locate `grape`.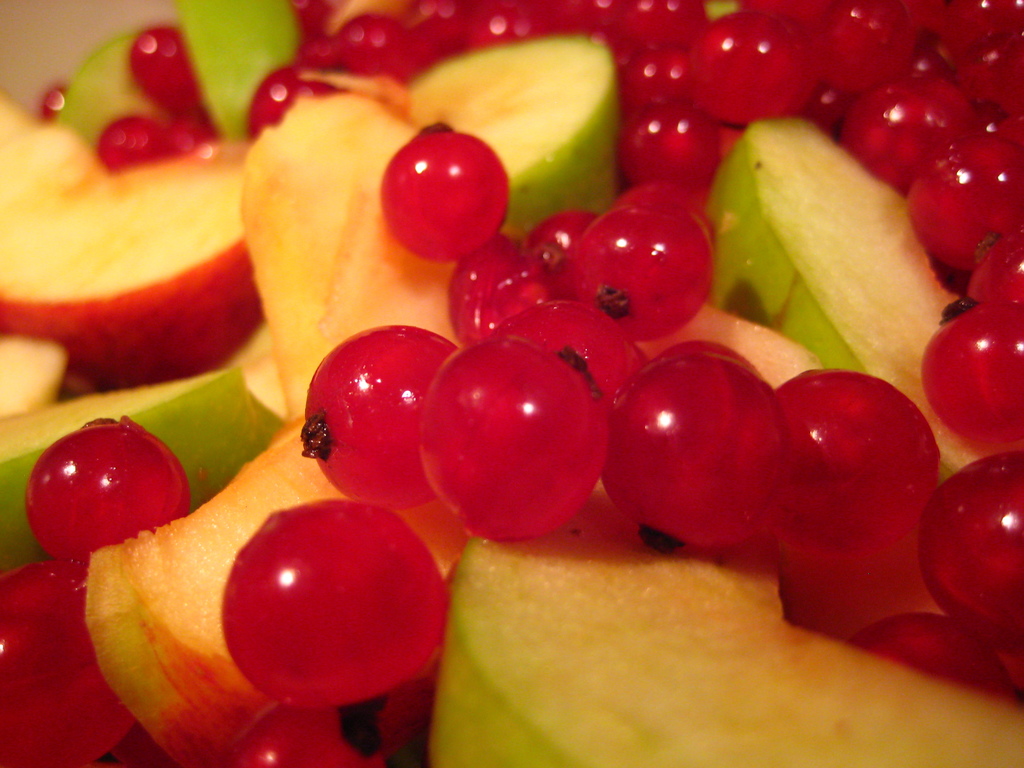
Bounding box: <box>125,26,198,119</box>.
